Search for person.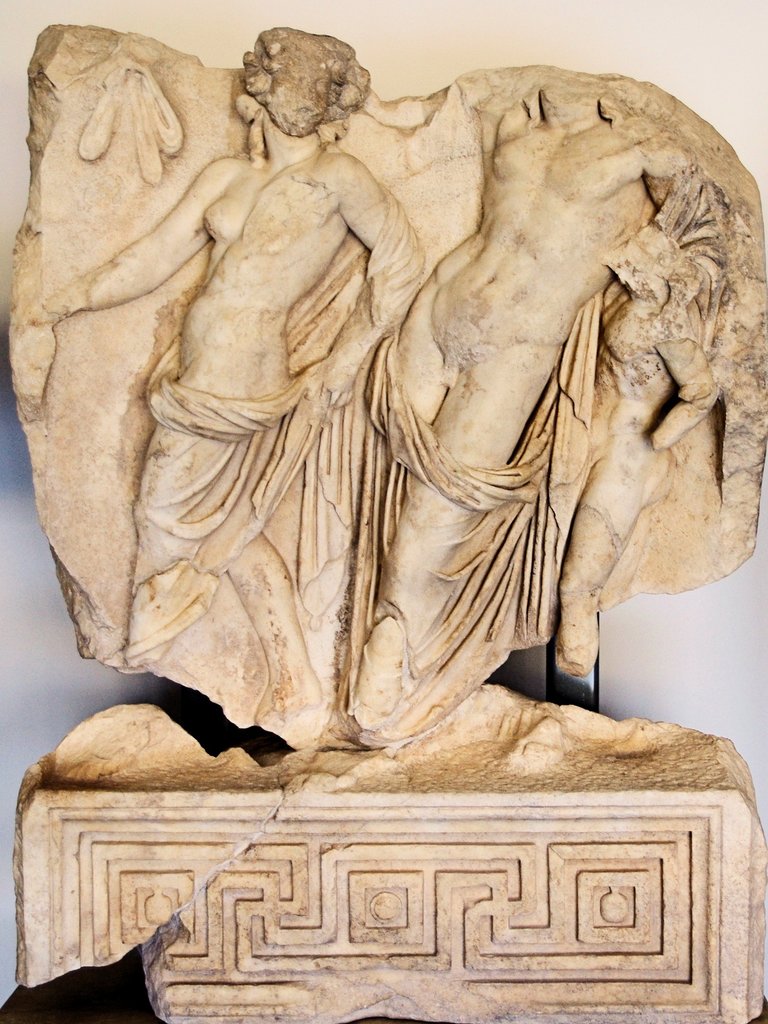
Found at Rect(378, 80, 673, 720).
